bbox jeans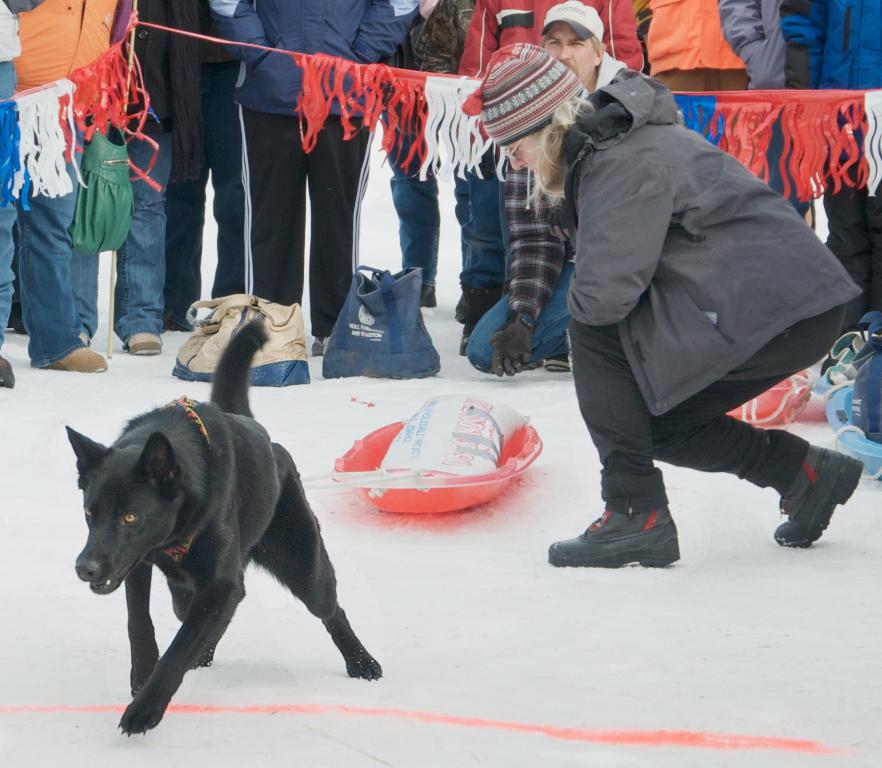
bbox=(158, 62, 254, 315)
